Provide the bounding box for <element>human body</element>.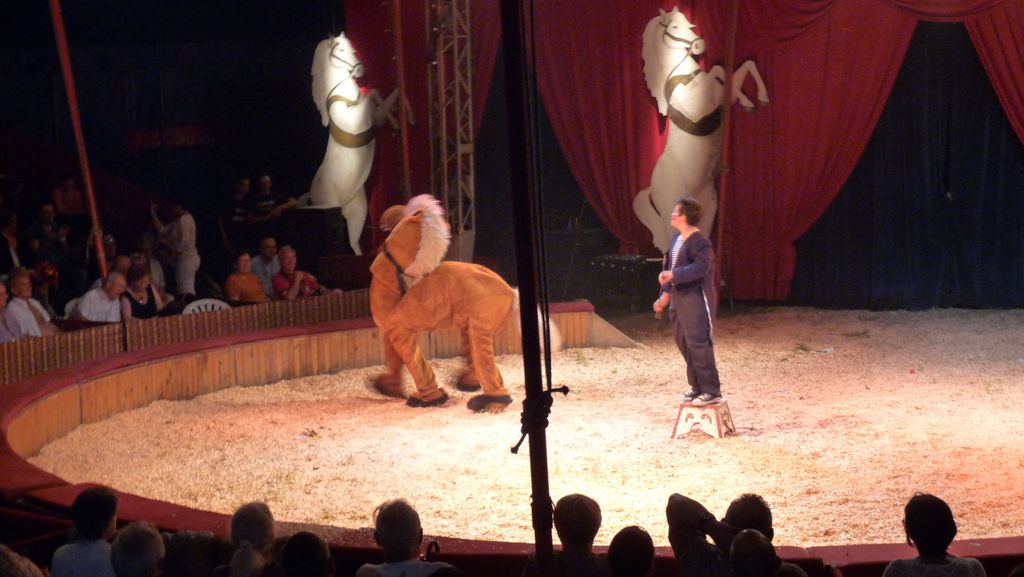
125 261 168 312.
